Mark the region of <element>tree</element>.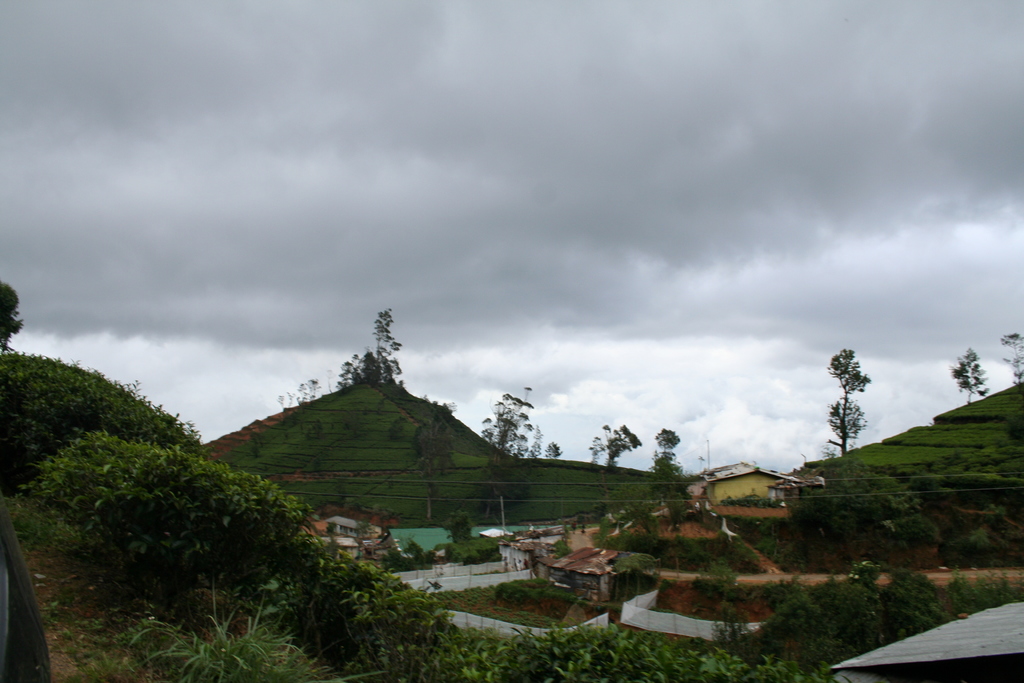
Region: 379:395:387:410.
